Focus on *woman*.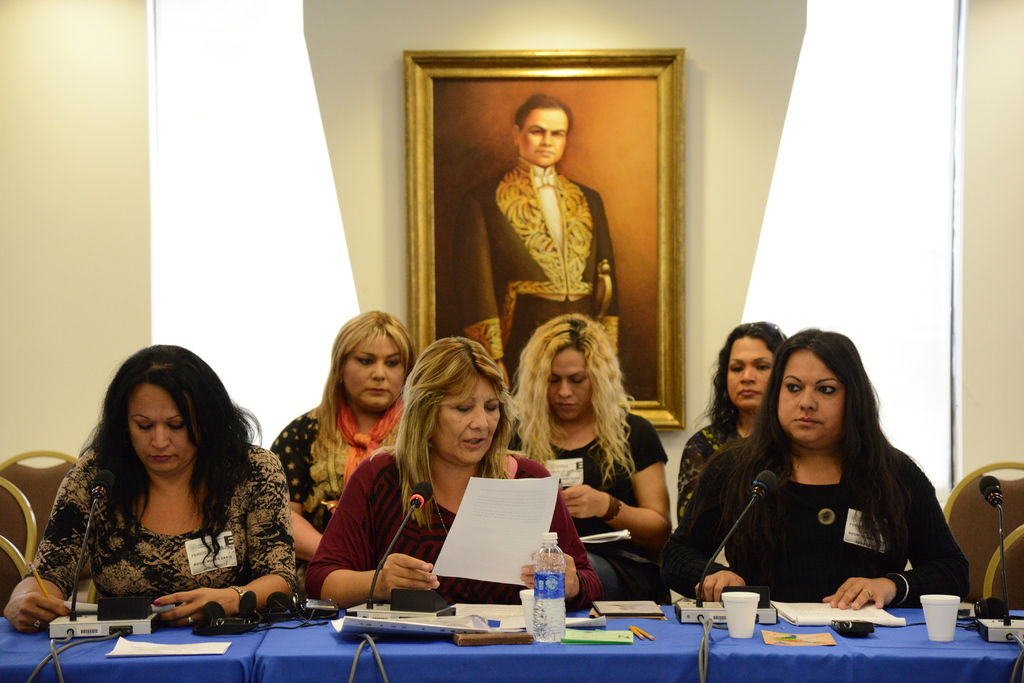
Focused at (left=296, top=335, right=605, bottom=600).
